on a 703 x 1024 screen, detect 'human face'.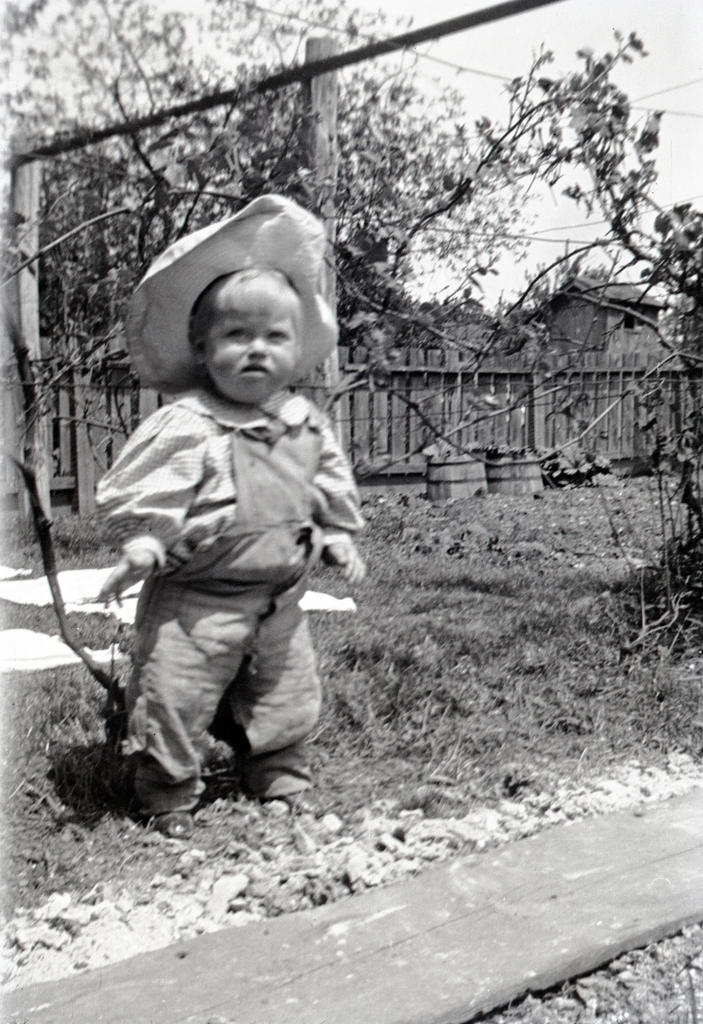
Rect(203, 279, 298, 399).
